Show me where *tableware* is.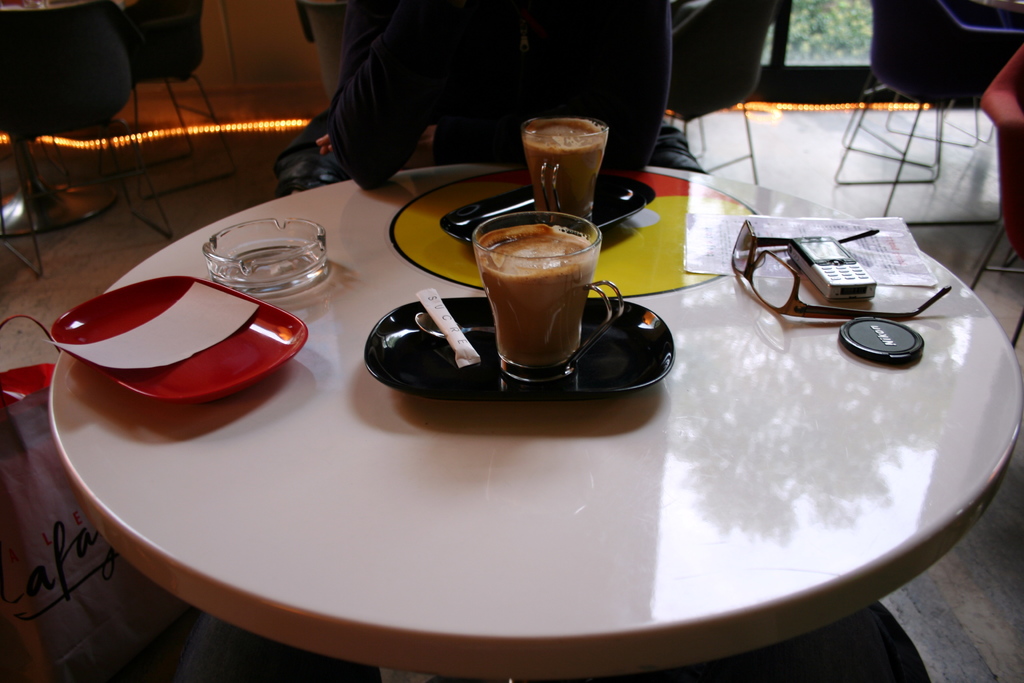
*tableware* is at 521 115 609 220.
